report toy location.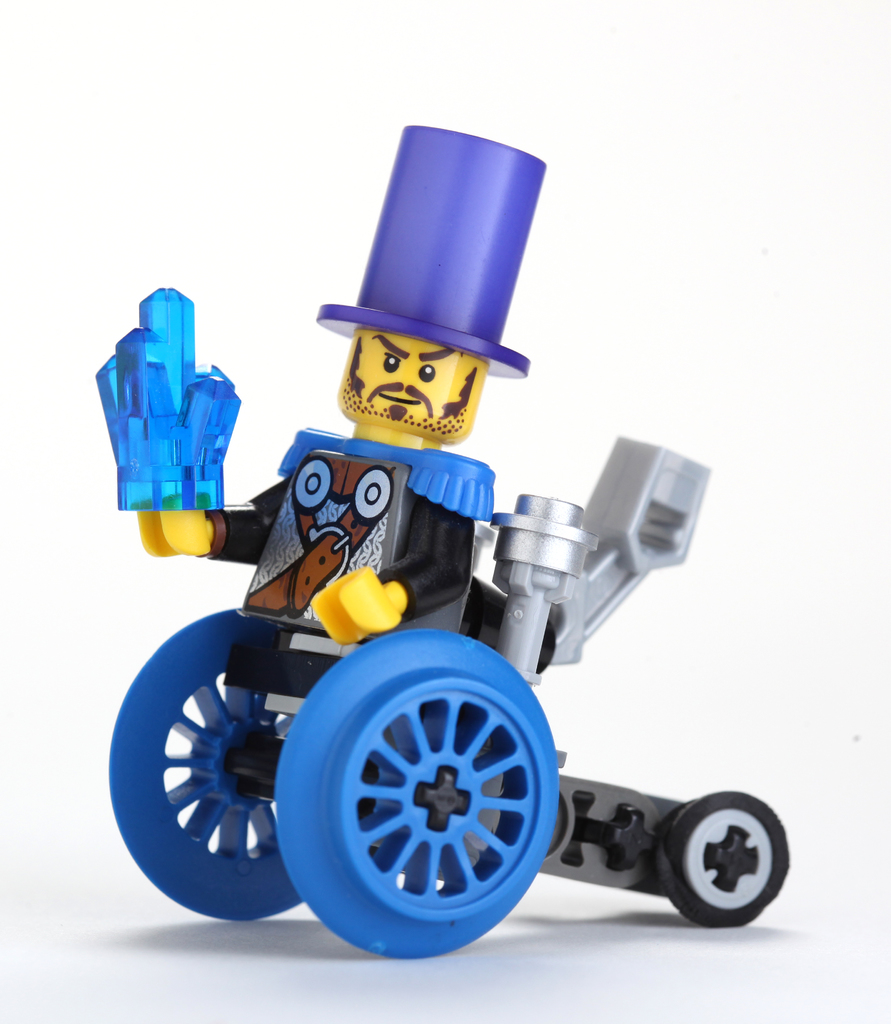
Report: bbox=[69, 198, 742, 937].
